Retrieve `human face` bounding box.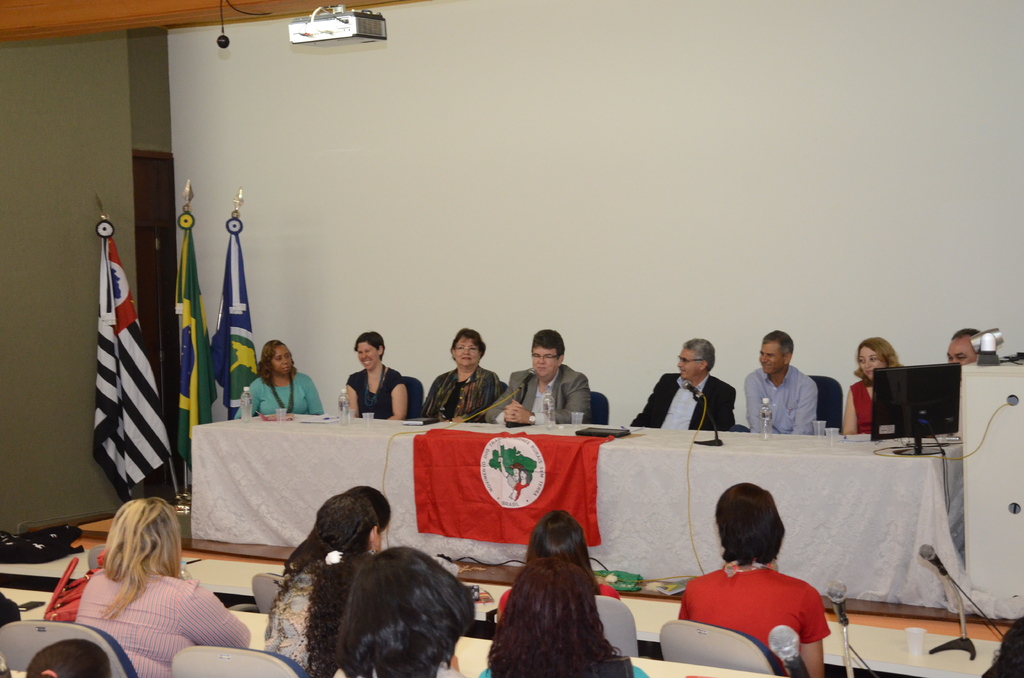
Bounding box: region(678, 352, 698, 381).
